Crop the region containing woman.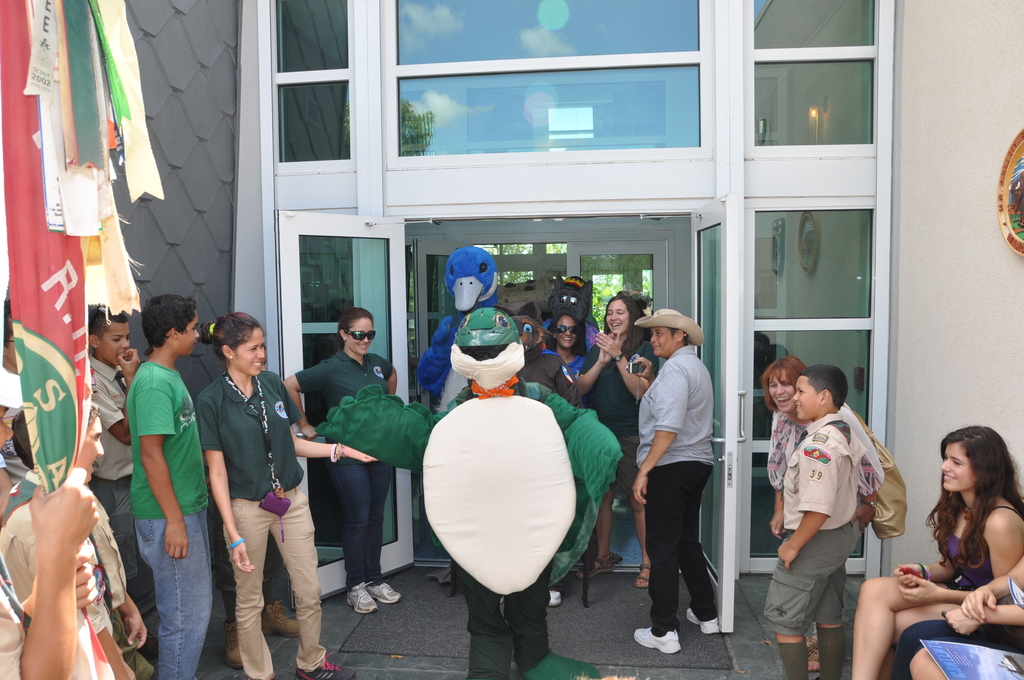
Crop region: x1=191 y1=307 x2=357 y2=679.
